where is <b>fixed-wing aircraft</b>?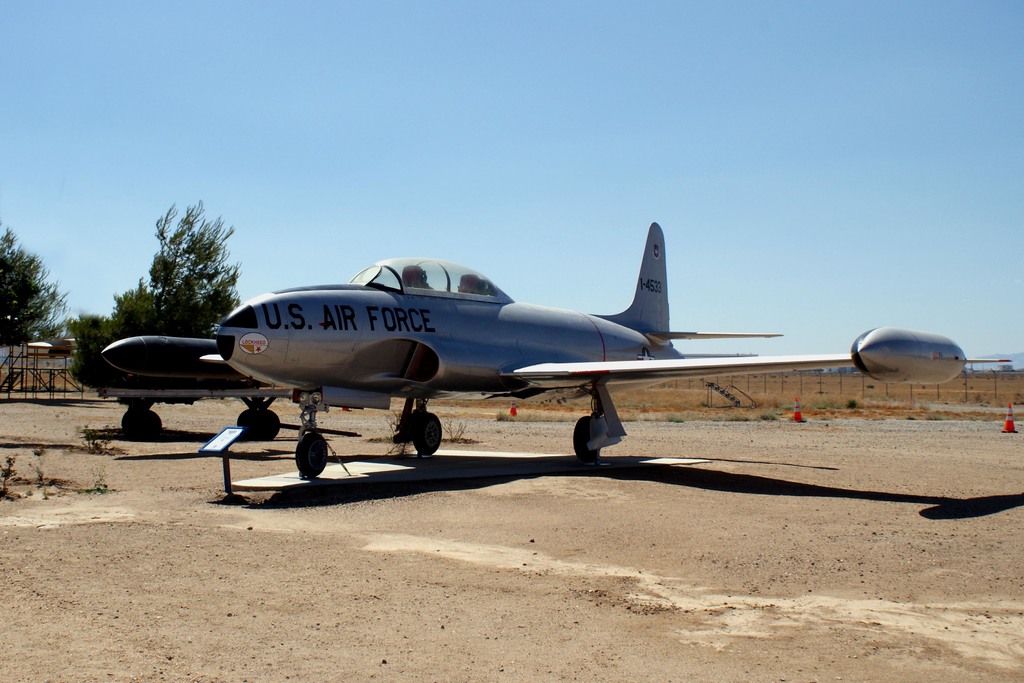
102 219 1016 478.
